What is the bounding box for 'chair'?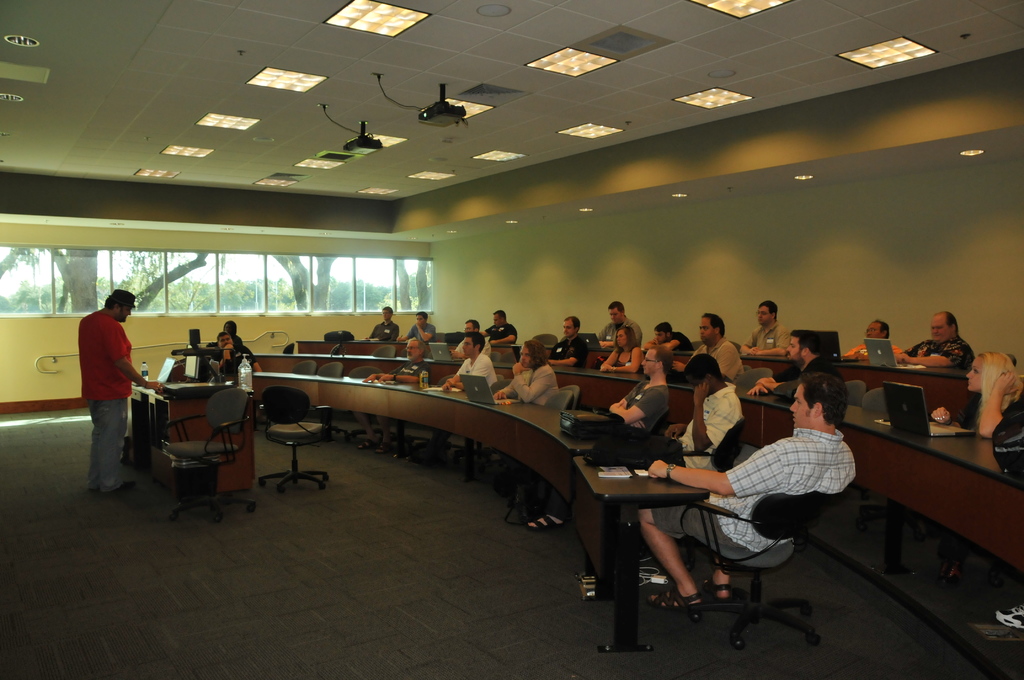
[154, 396, 263, 521].
